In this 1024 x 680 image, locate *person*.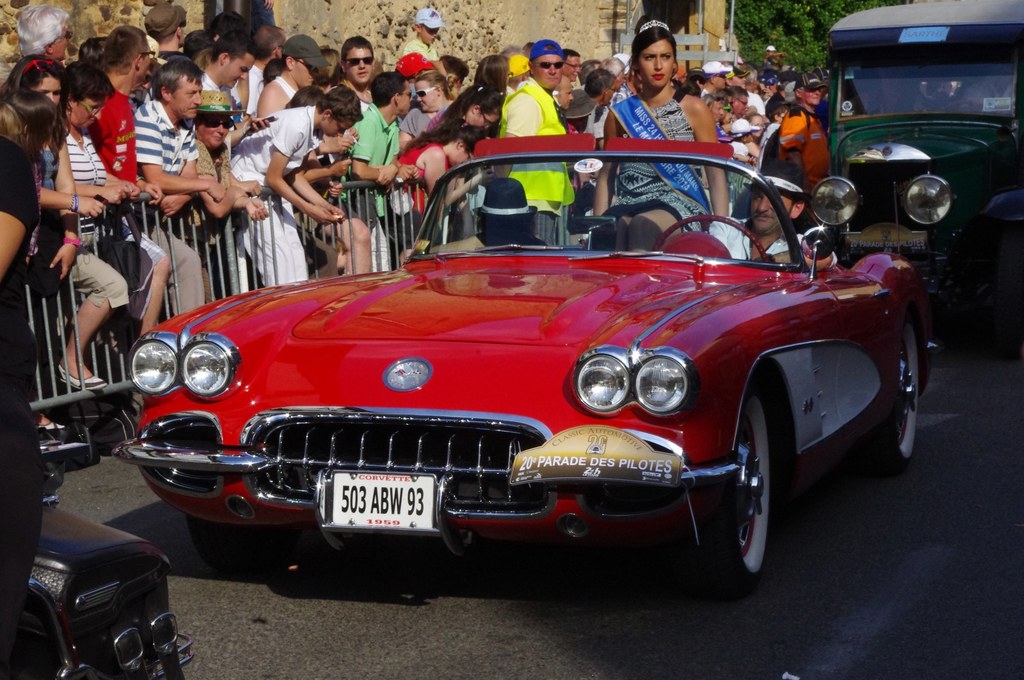
Bounding box: rect(584, 70, 629, 143).
